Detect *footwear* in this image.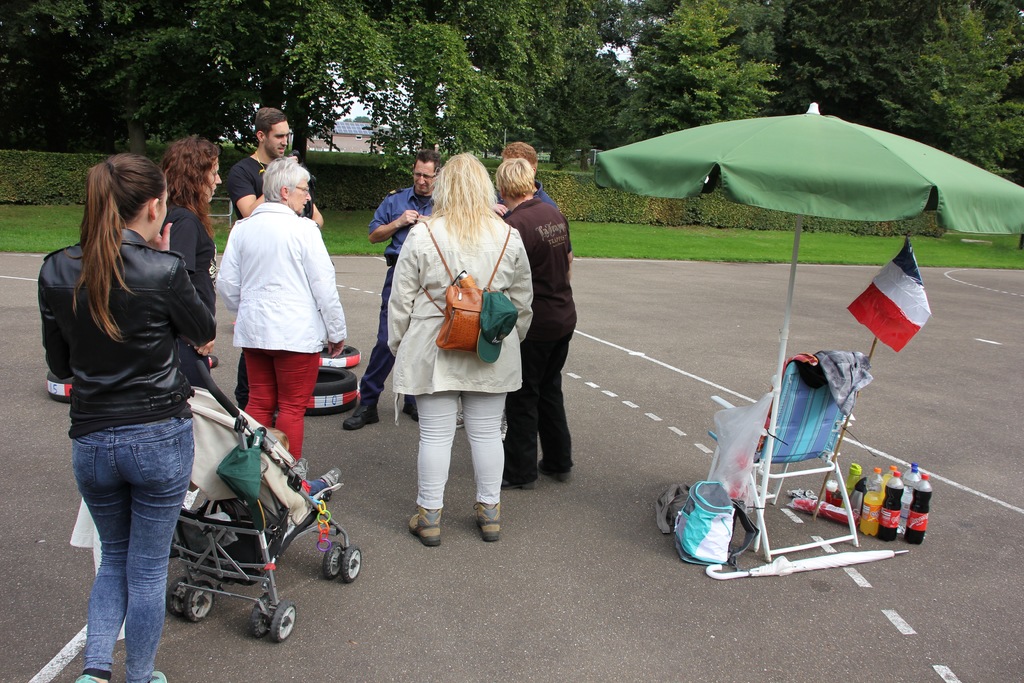
Detection: <box>147,673,165,682</box>.
